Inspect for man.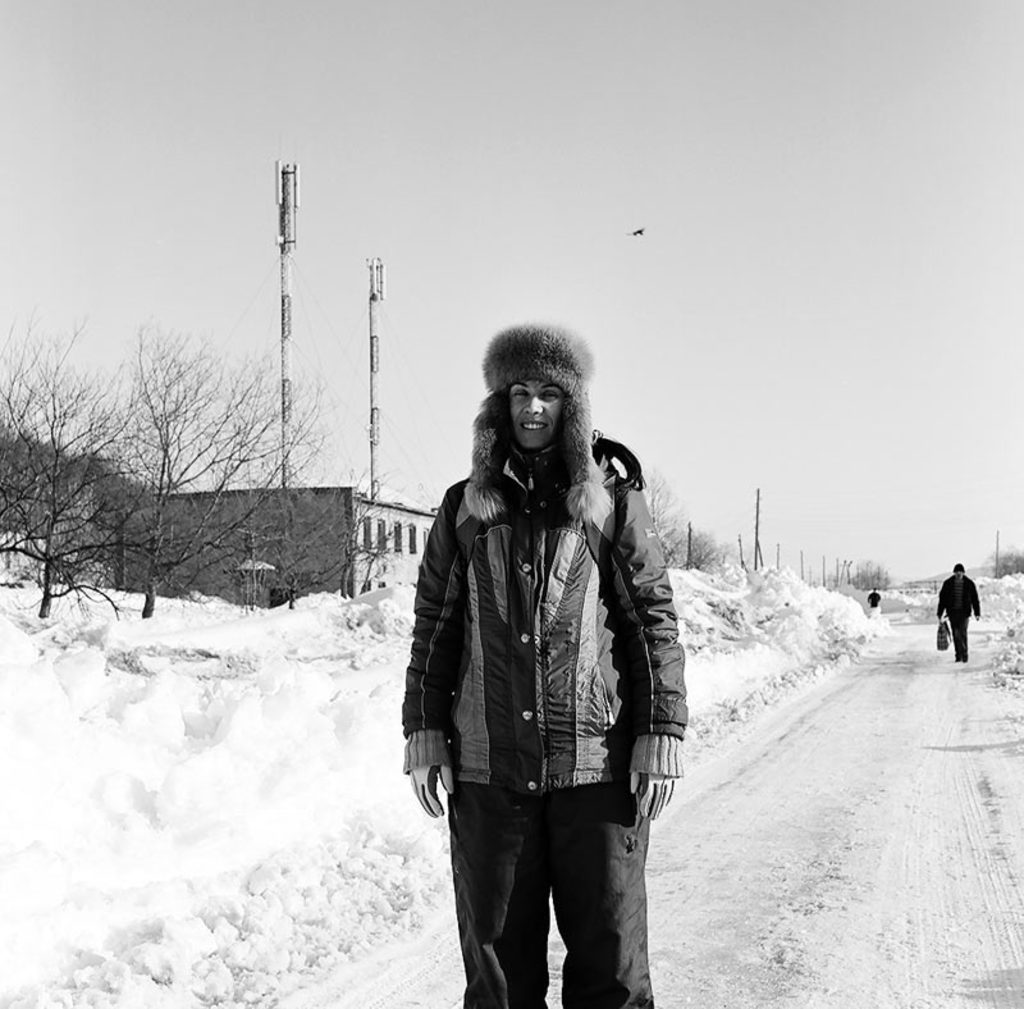
Inspection: bbox=(936, 562, 979, 659).
